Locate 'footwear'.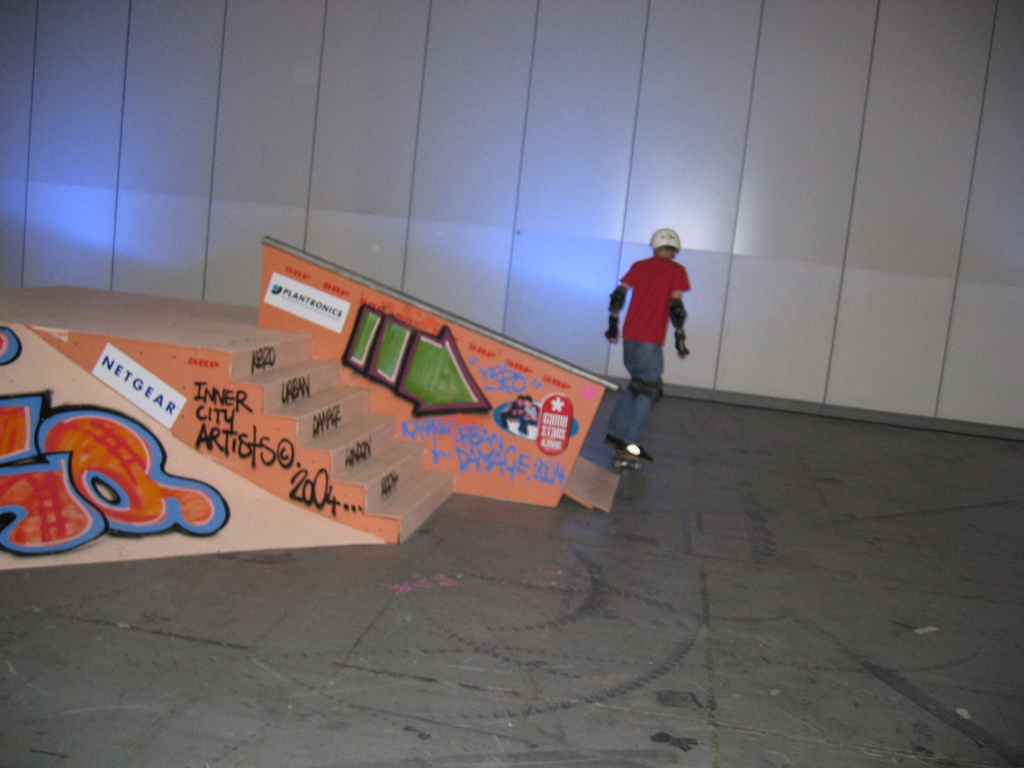
Bounding box: bbox(616, 440, 655, 459).
